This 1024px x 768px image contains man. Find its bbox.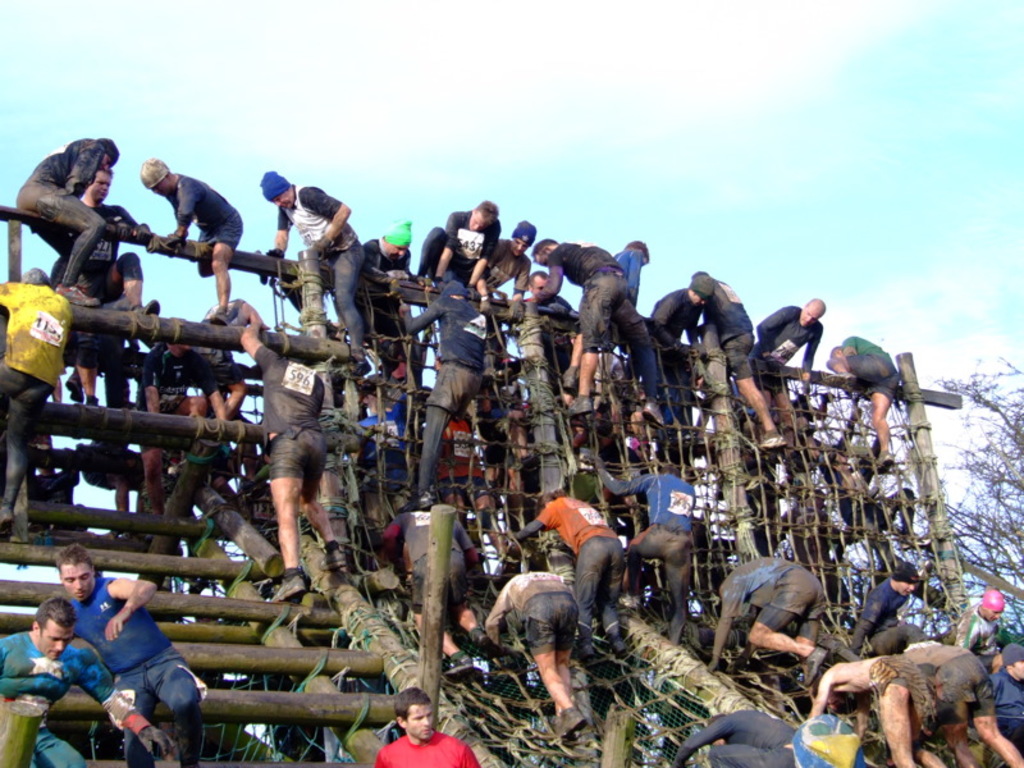
59:164:168:310.
